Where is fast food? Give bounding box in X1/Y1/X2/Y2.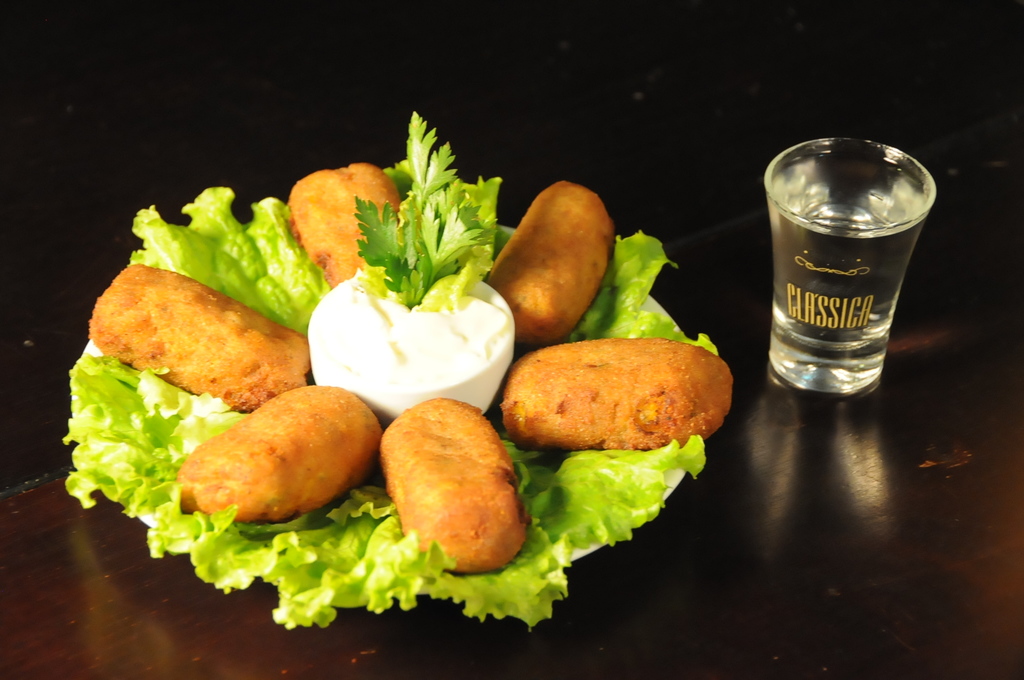
91/259/314/410.
